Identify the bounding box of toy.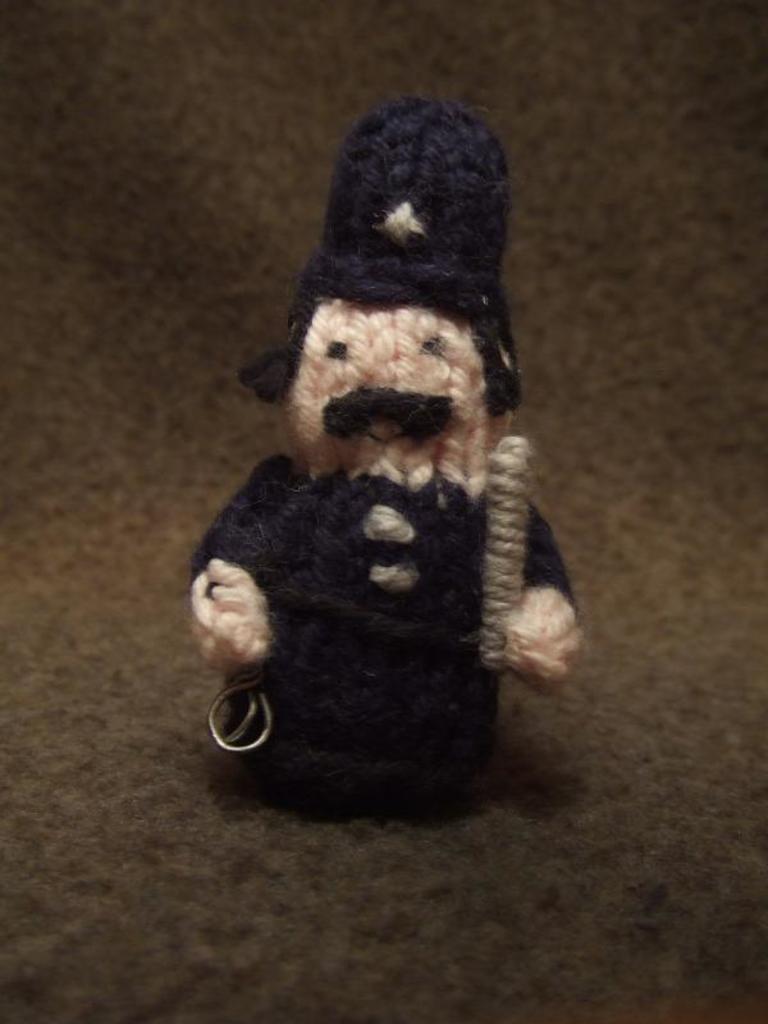
179:84:586:844.
